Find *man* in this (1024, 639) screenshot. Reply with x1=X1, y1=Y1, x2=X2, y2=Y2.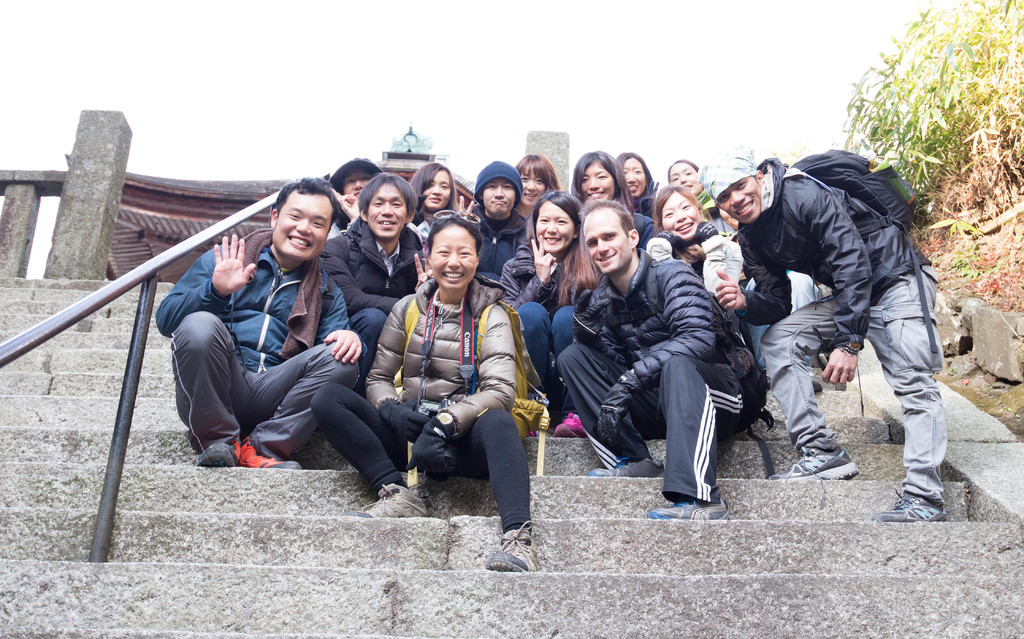
x1=724, y1=119, x2=959, y2=506.
